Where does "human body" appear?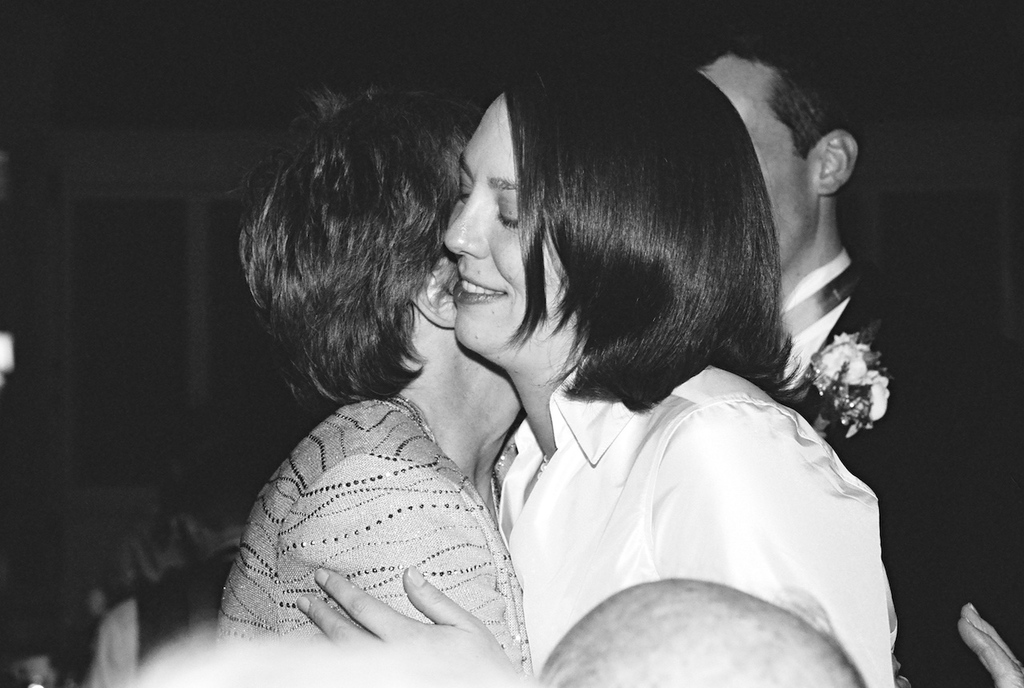
Appears at 76, 564, 214, 687.
